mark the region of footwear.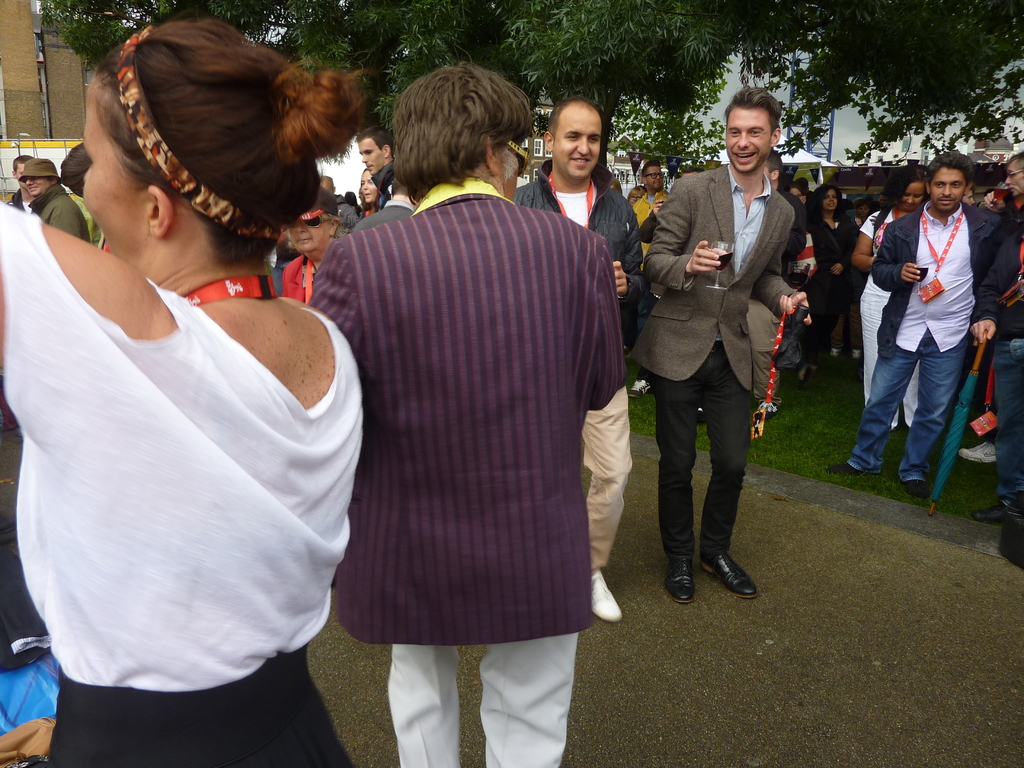
Region: <region>625, 374, 652, 396</region>.
